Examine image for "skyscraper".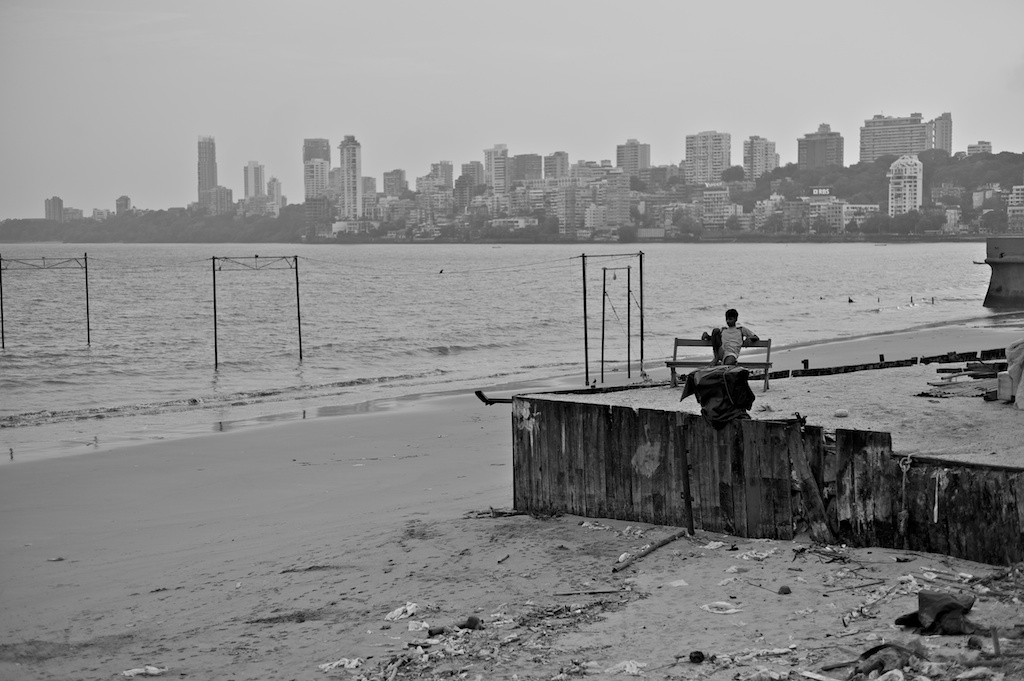
Examination result: (382,165,413,202).
